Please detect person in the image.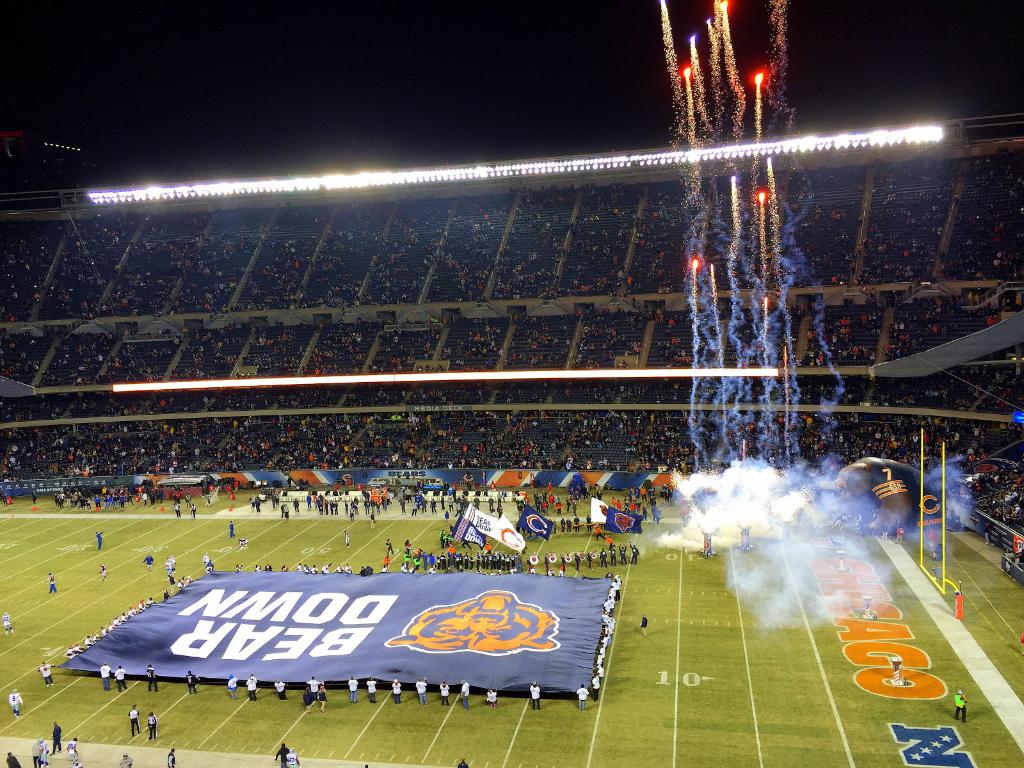
[116, 666, 125, 691].
